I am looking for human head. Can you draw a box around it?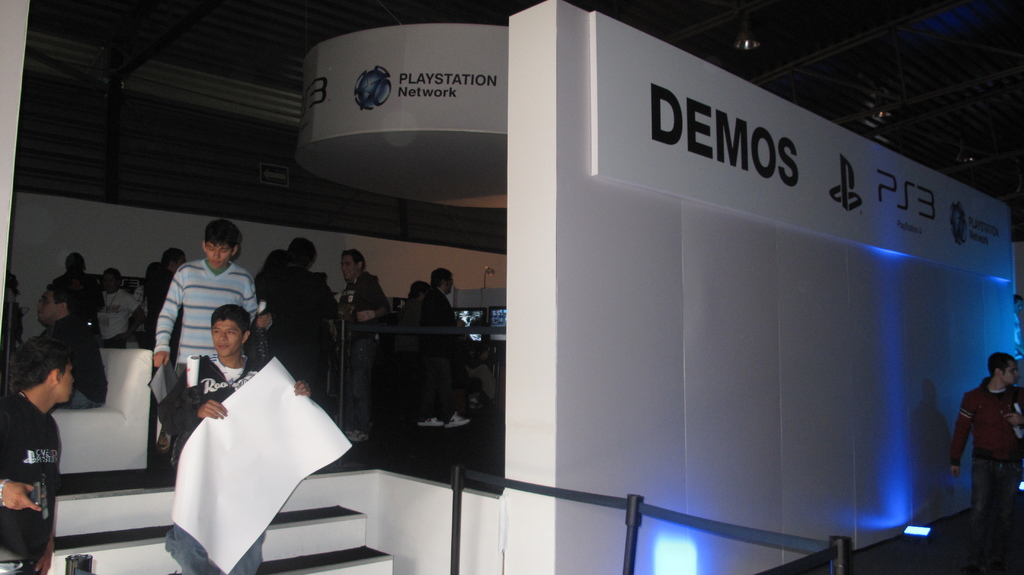
Sure, the bounding box is region(285, 236, 316, 270).
